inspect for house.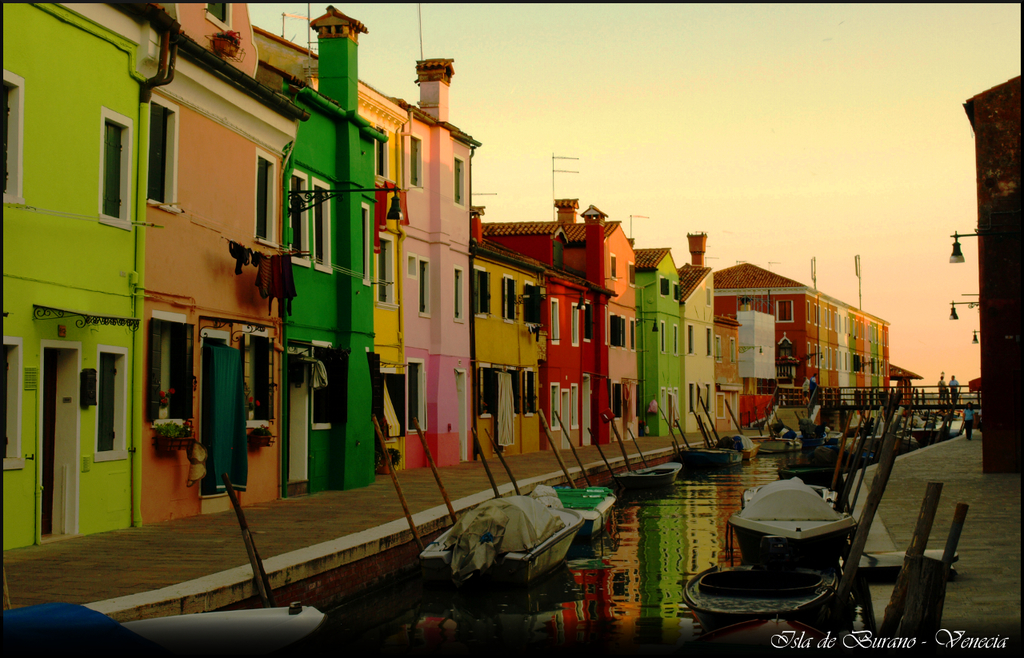
Inspection: x1=0 y1=0 x2=139 y2=548.
